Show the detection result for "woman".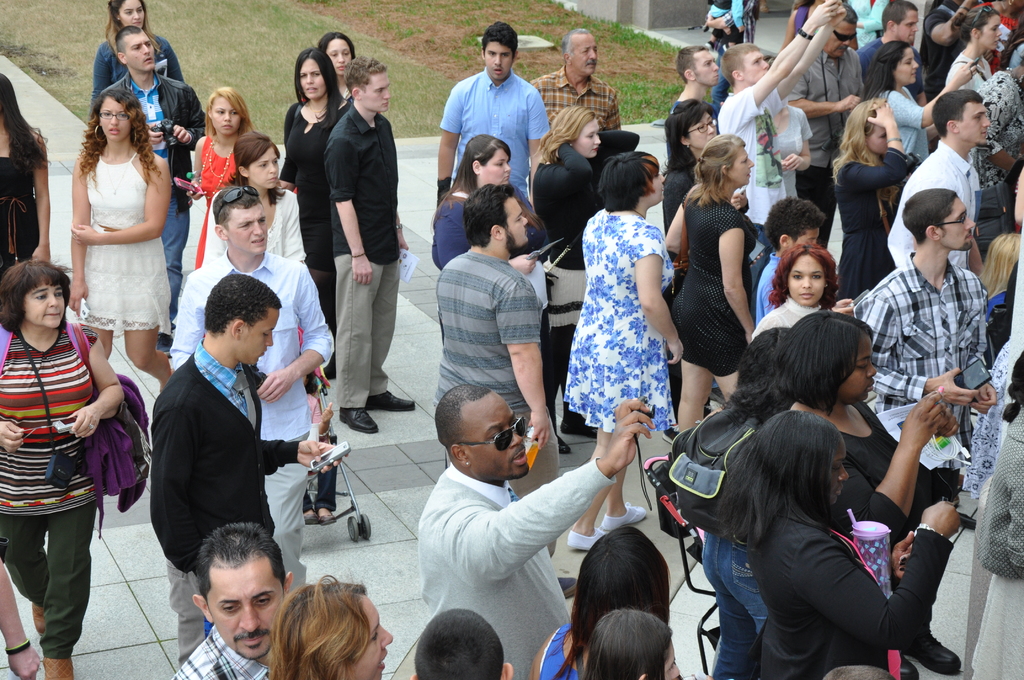
204 129 307 262.
